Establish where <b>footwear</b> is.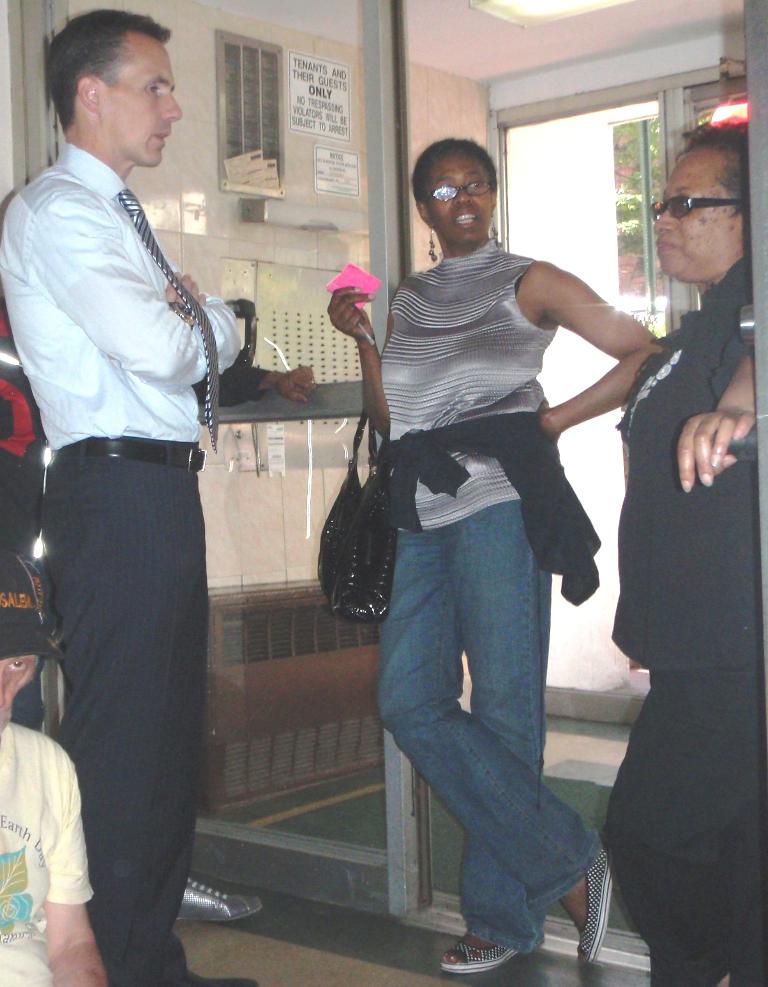
Established at [x1=454, y1=883, x2=557, y2=972].
